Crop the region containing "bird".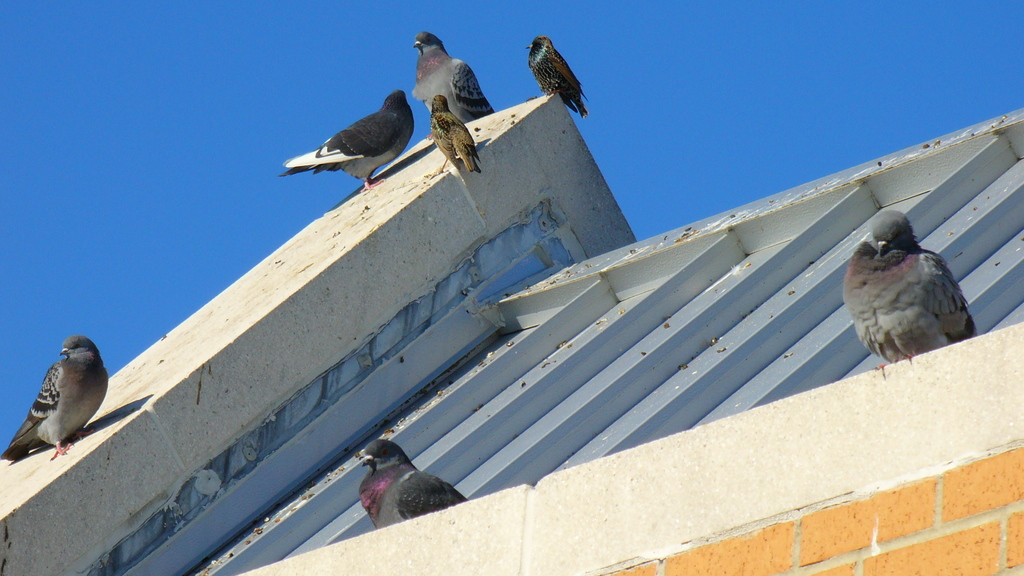
Crop region: bbox=[355, 442, 472, 531].
